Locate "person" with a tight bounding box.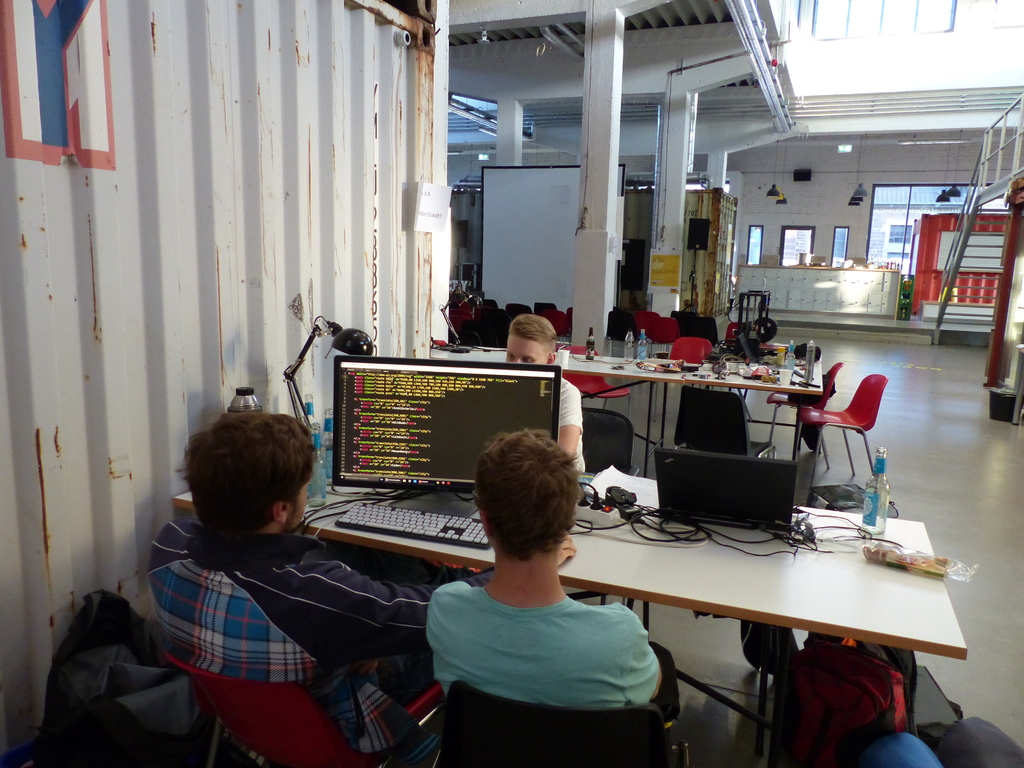
<region>857, 728, 943, 767</region>.
